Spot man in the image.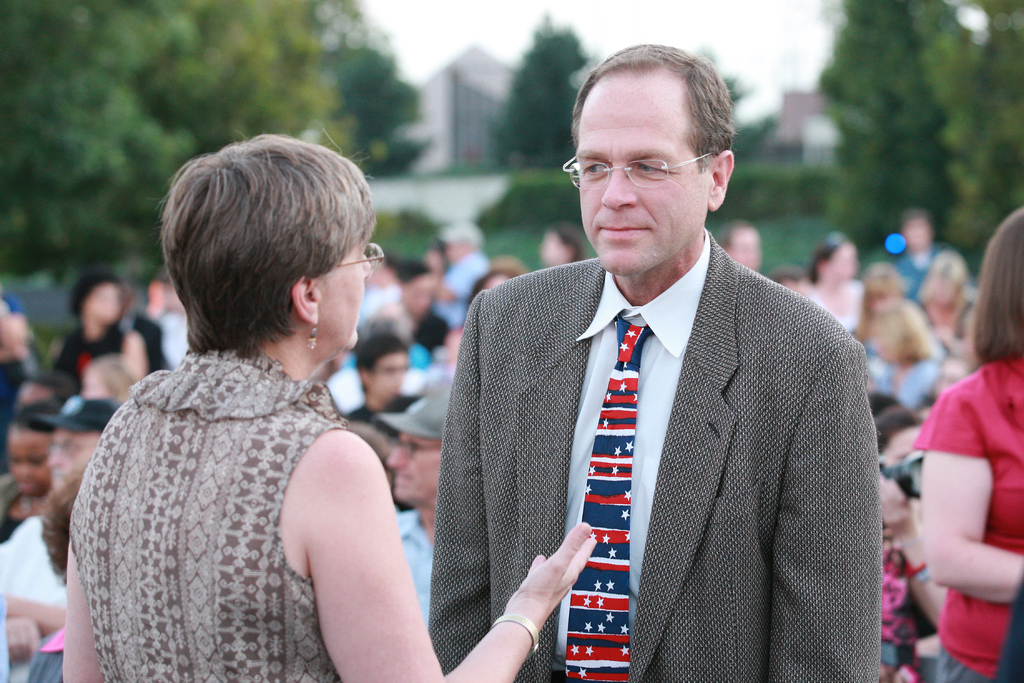
man found at <box>893,210,961,304</box>.
